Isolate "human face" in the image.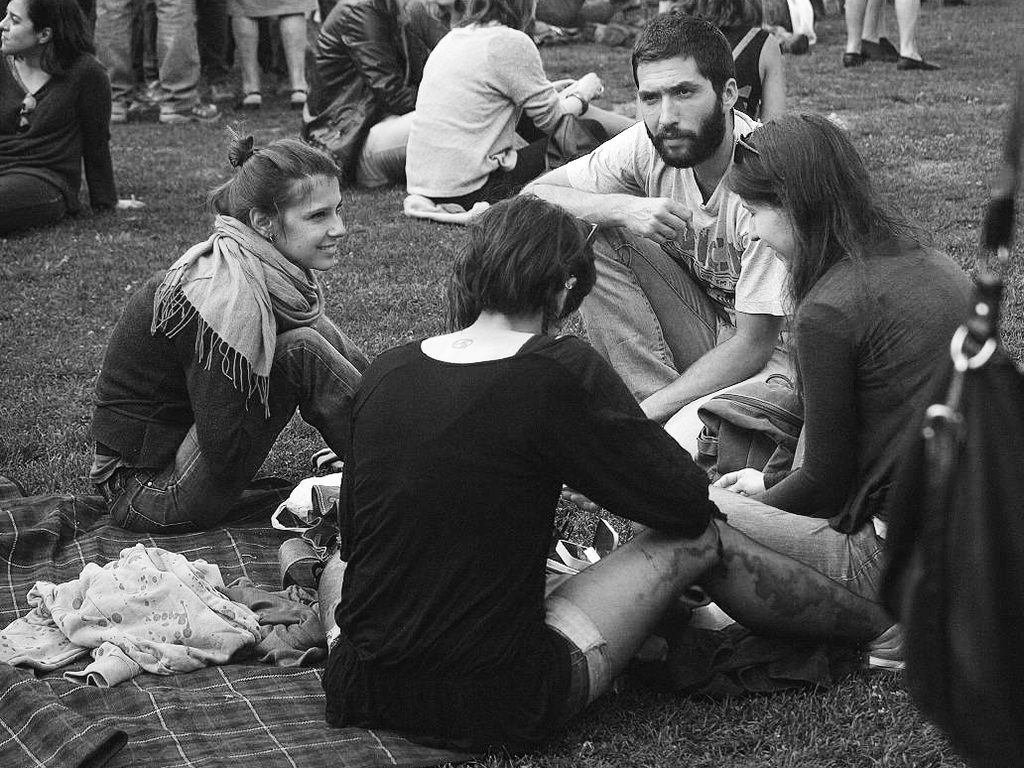
Isolated region: rect(0, 0, 32, 55).
